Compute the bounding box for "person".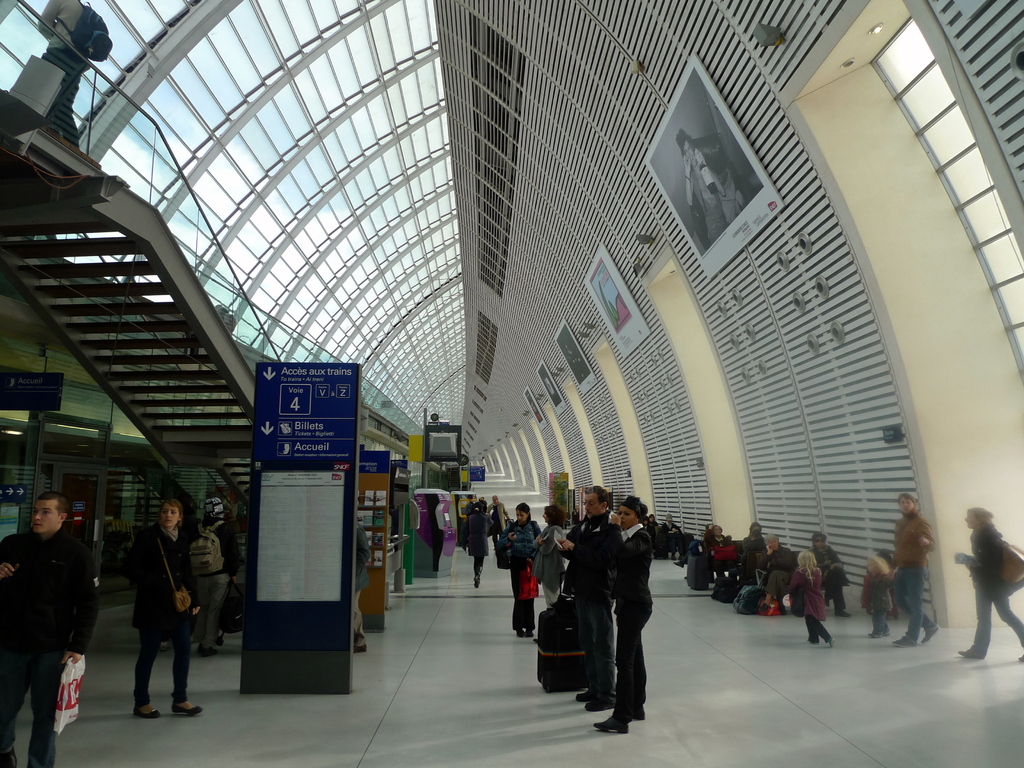
[x1=753, y1=532, x2=787, y2=589].
